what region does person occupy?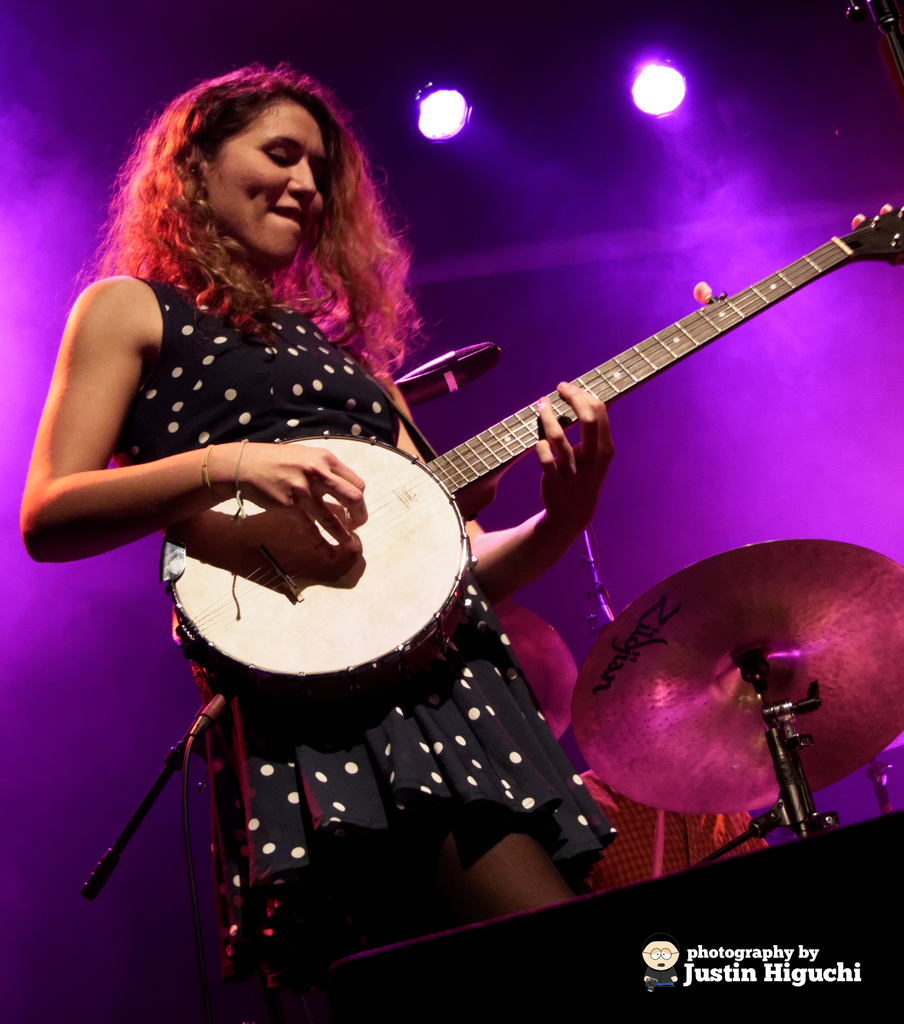
Rect(22, 62, 614, 990).
